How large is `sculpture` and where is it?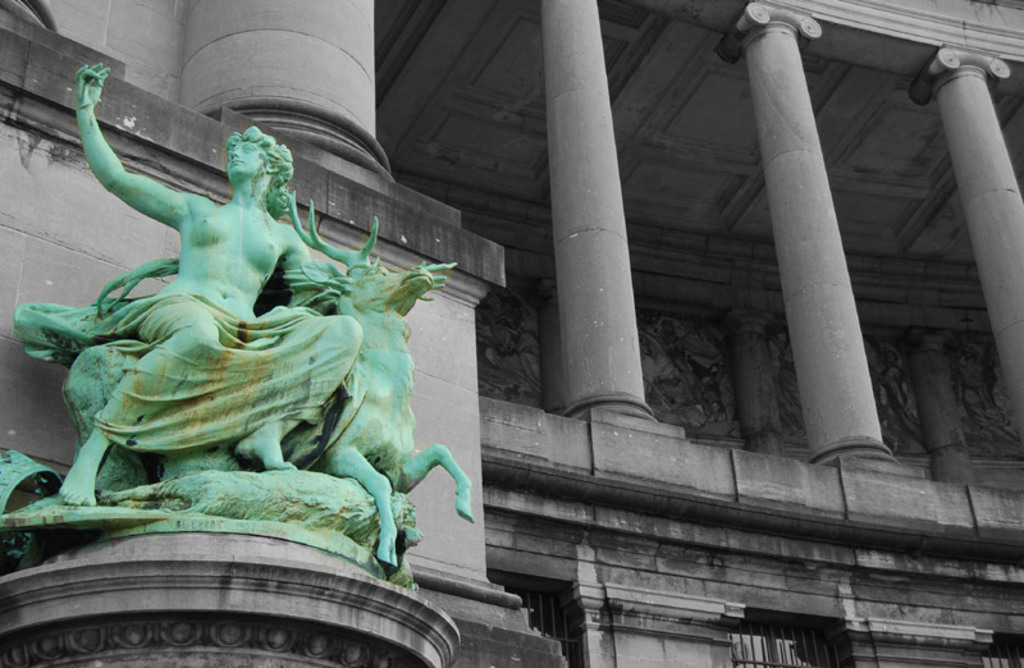
Bounding box: <region>42, 82, 471, 595</region>.
